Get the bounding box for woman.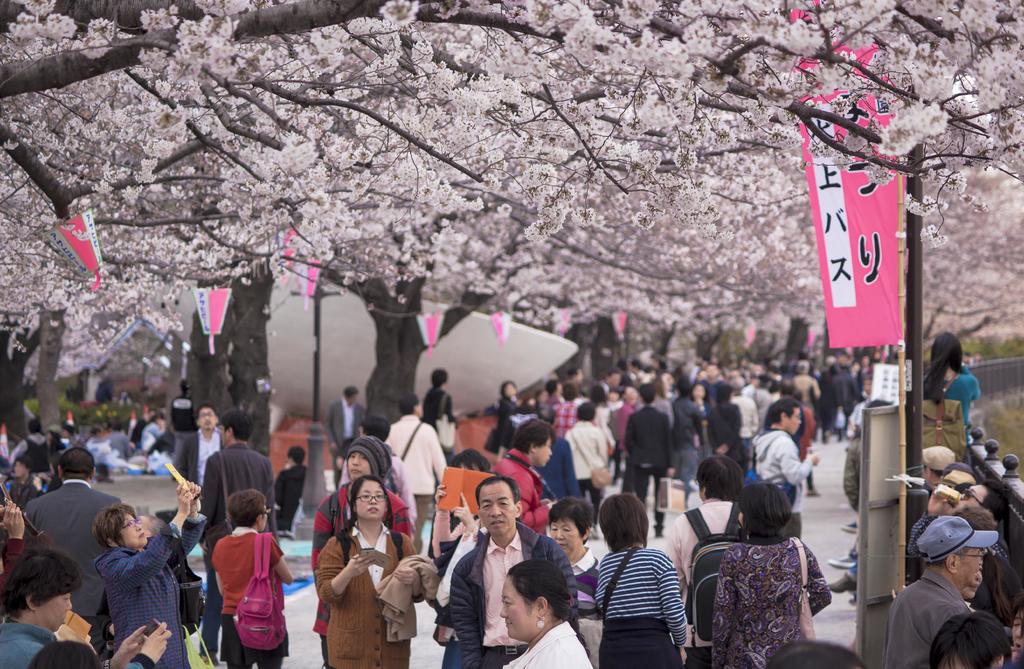
(94, 481, 210, 668).
